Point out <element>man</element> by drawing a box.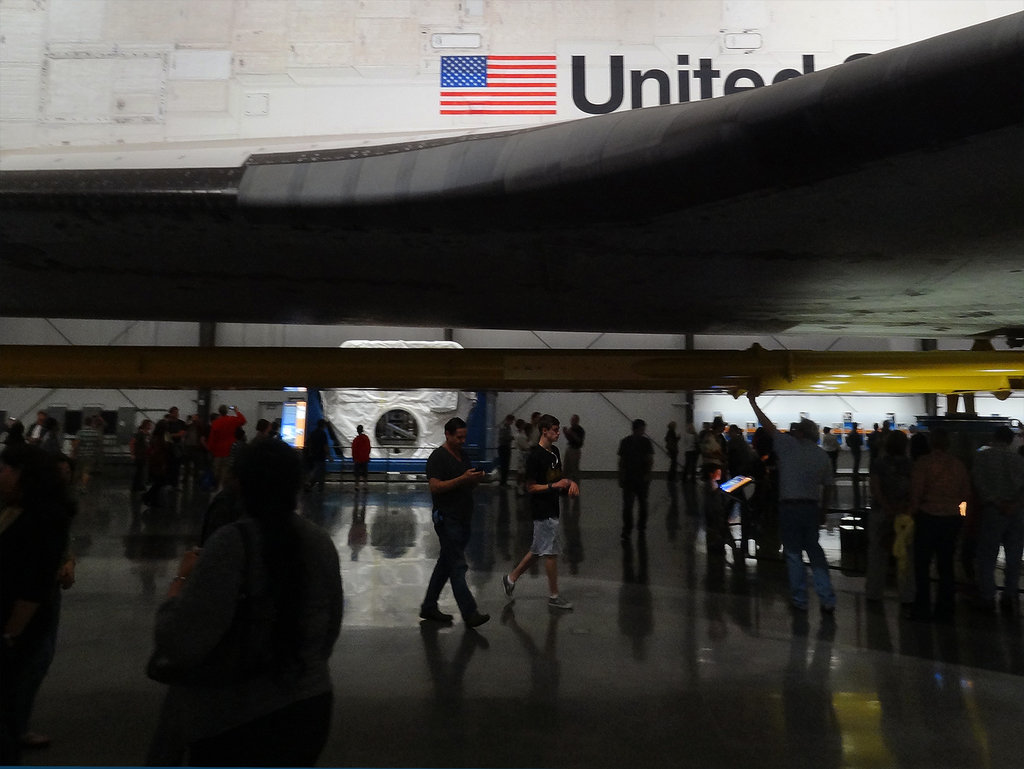
(618,417,658,542).
